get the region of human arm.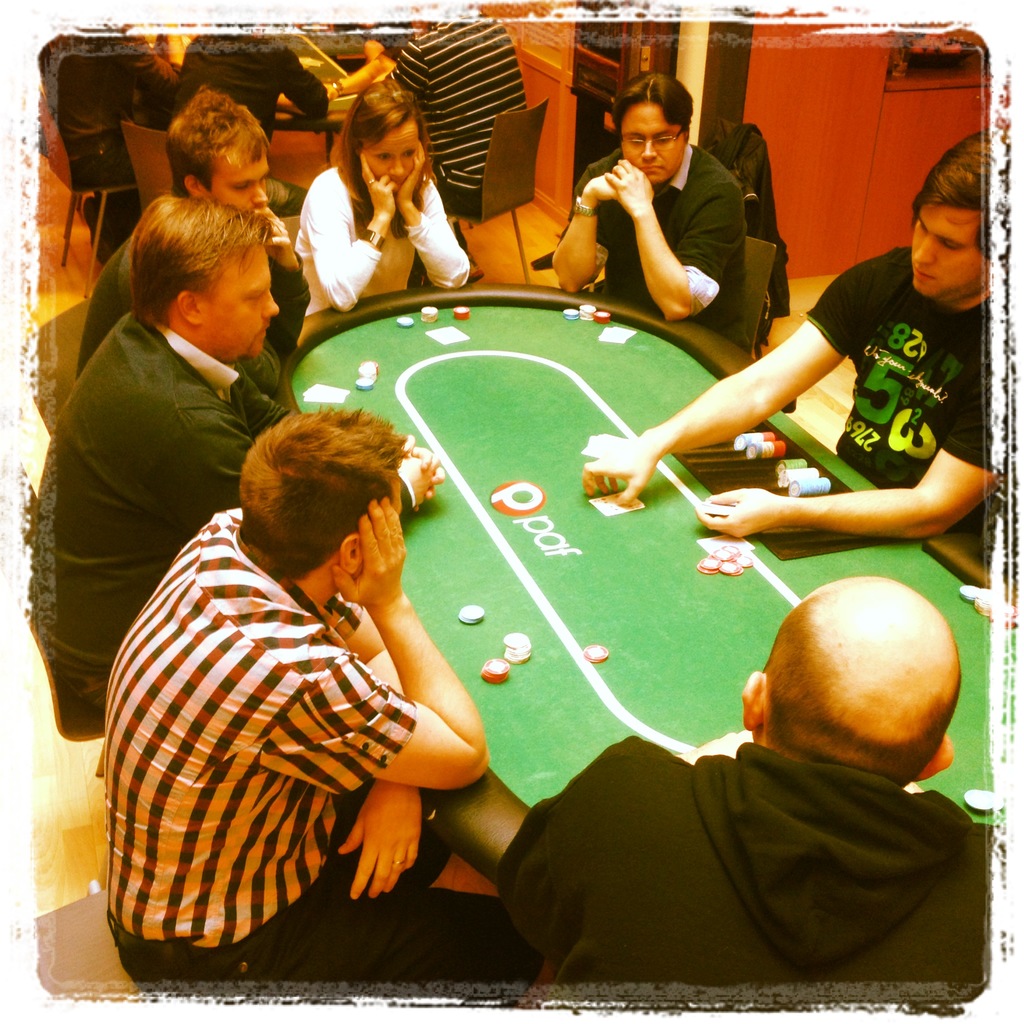
{"x1": 319, "y1": 22, "x2": 402, "y2": 94}.
